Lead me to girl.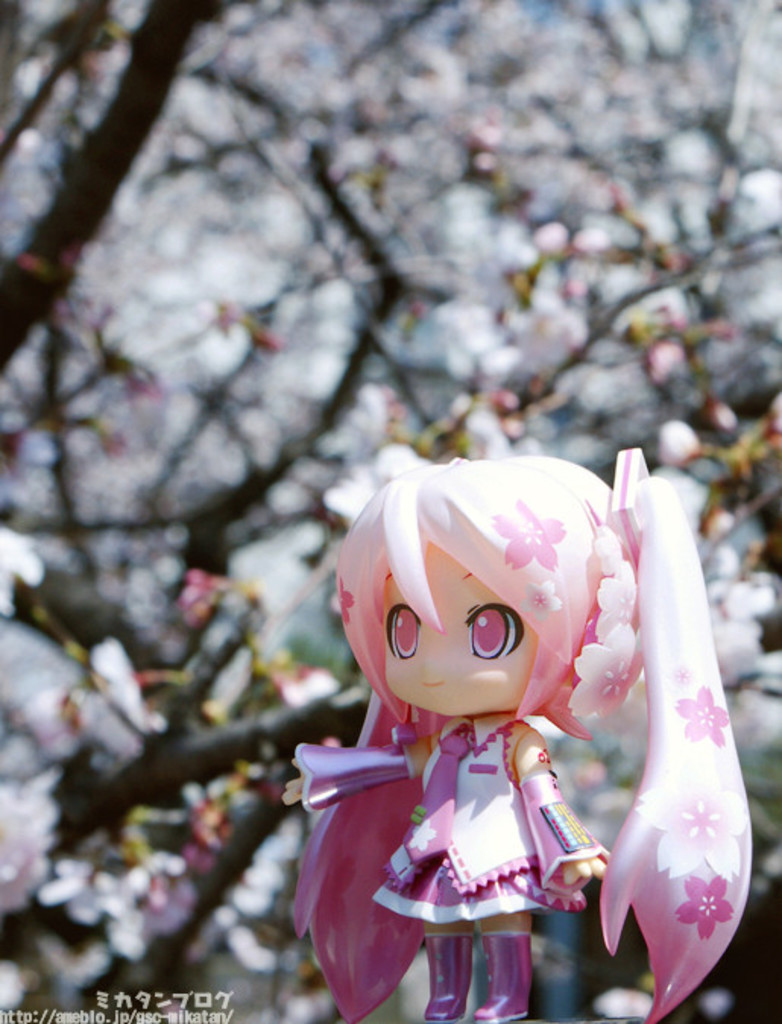
Lead to select_region(273, 419, 689, 1015).
